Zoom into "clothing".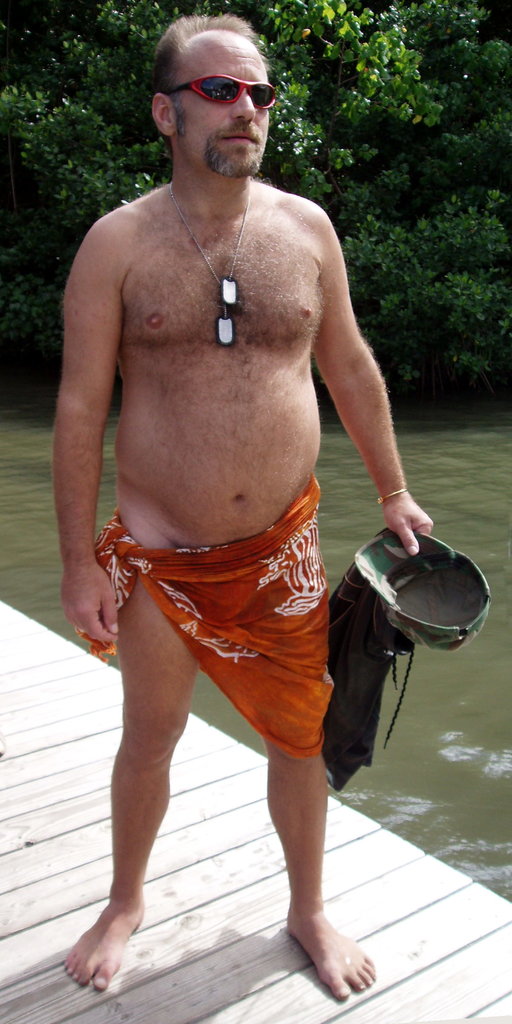
Zoom target: (99,470,337,754).
